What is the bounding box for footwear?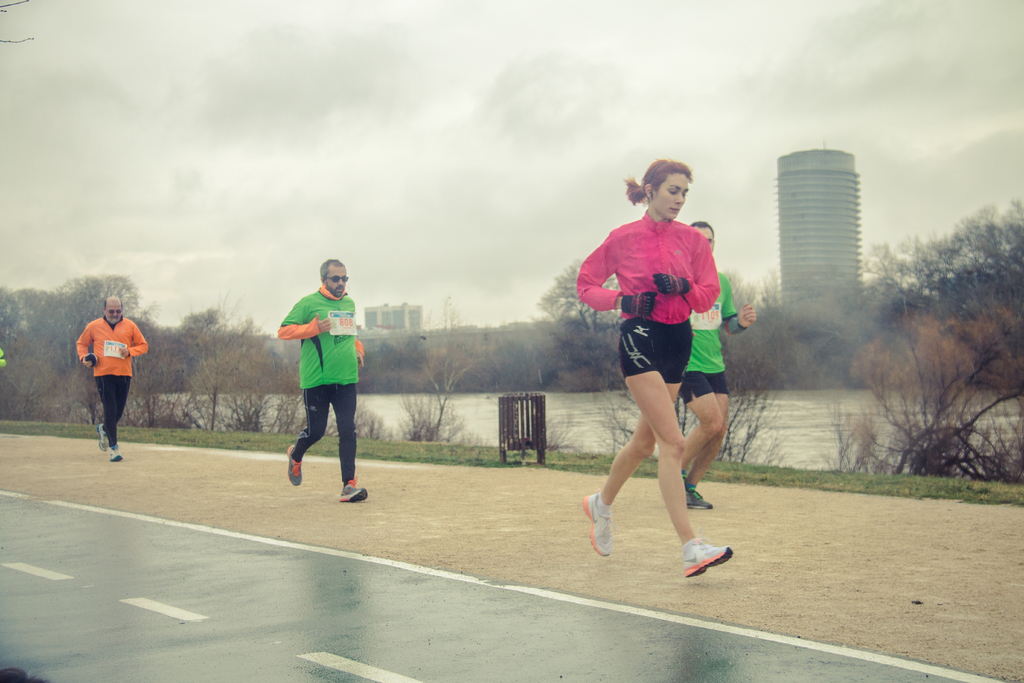
x1=106 y1=446 x2=123 y2=463.
